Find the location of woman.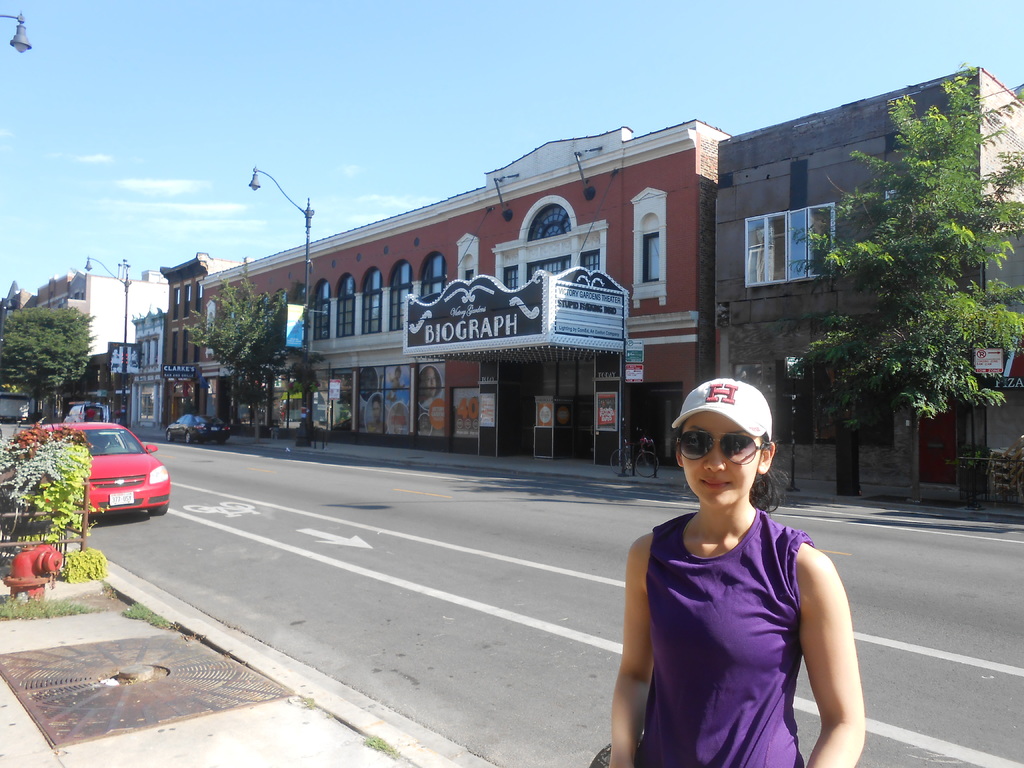
Location: <box>618,365,867,767</box>.
